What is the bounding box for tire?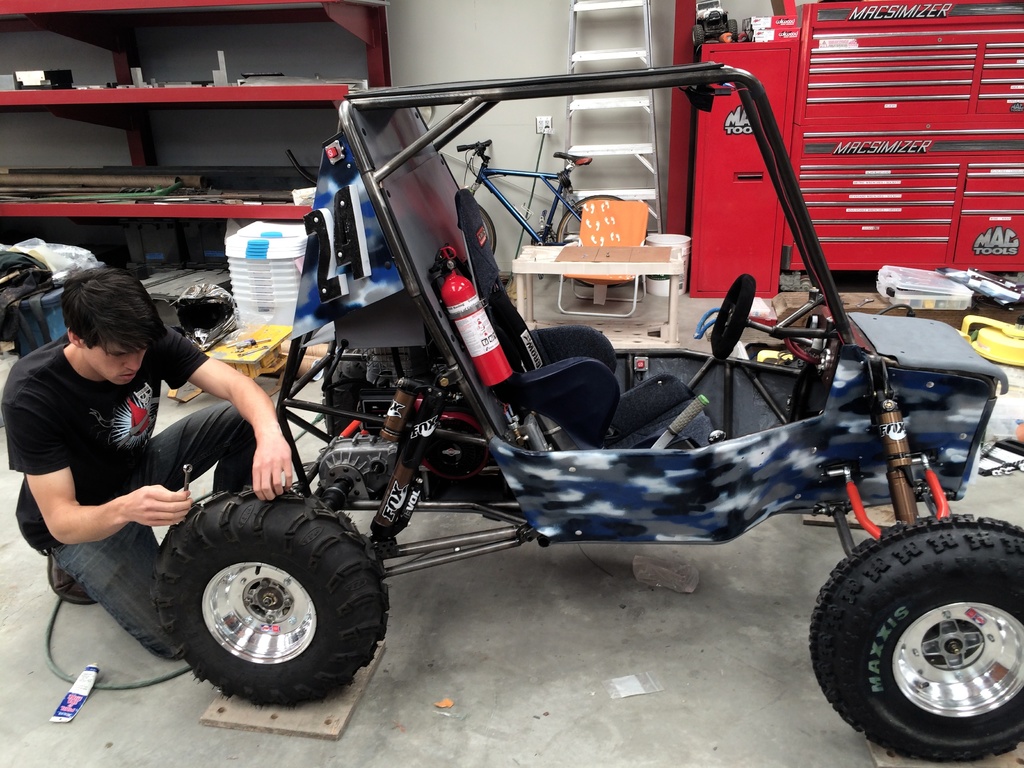
(323,352,387,447).
